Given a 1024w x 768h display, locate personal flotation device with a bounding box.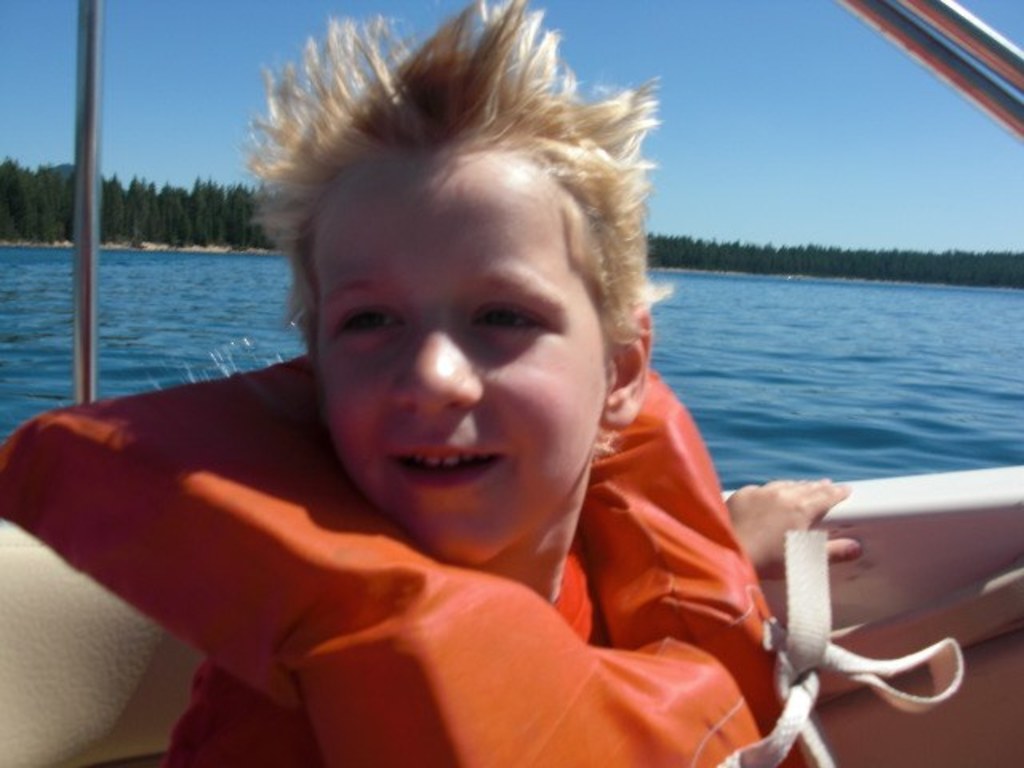
Located: 0, 347, 966, 766.
